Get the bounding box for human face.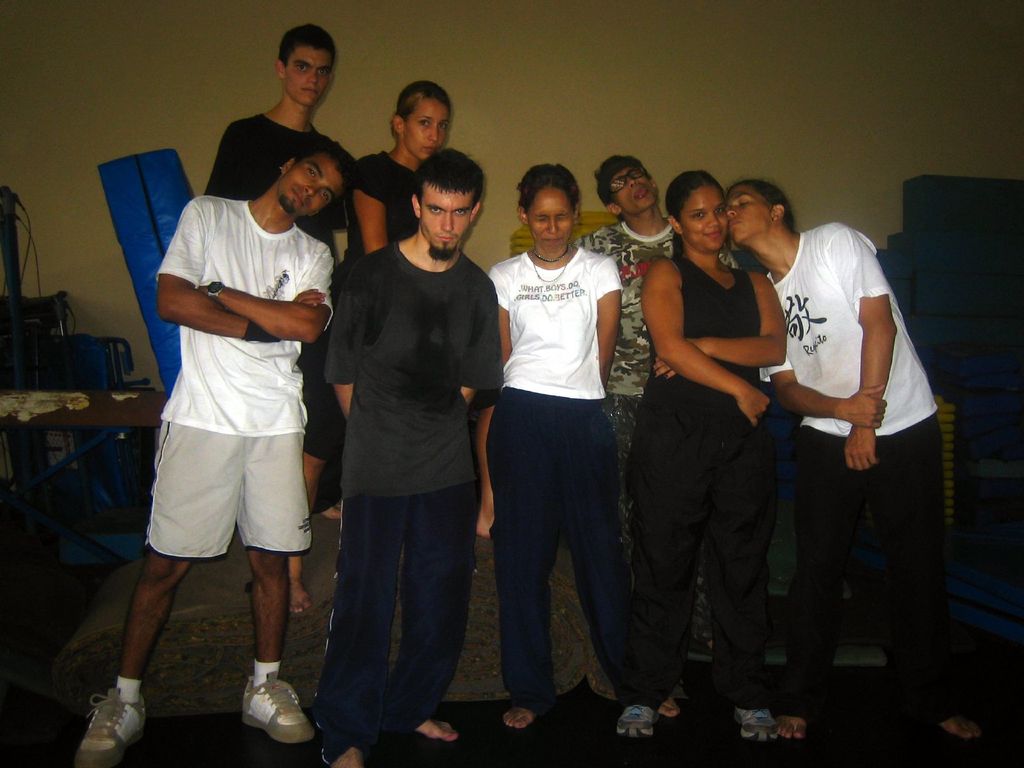
{"left": 424, "top": 192, "right": 473, "bottom": 252}.
